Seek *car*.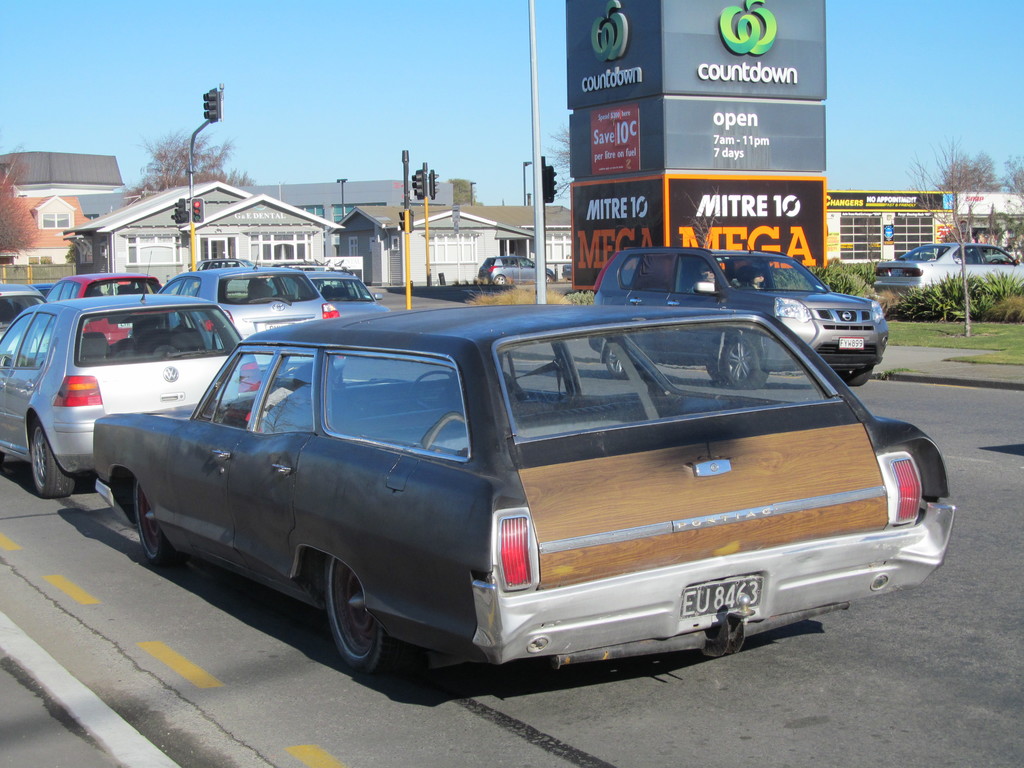
[477, 254, 558, 284].
